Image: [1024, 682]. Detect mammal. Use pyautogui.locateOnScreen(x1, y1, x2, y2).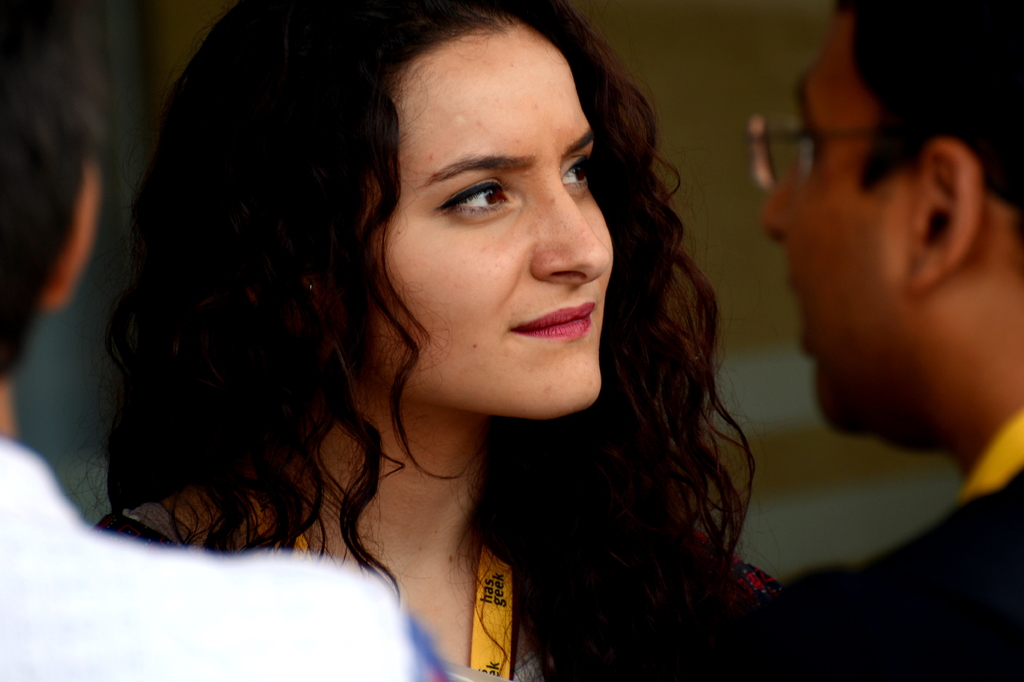
pyautogui.locateOnScreen(648, 0, 1023, 681).
